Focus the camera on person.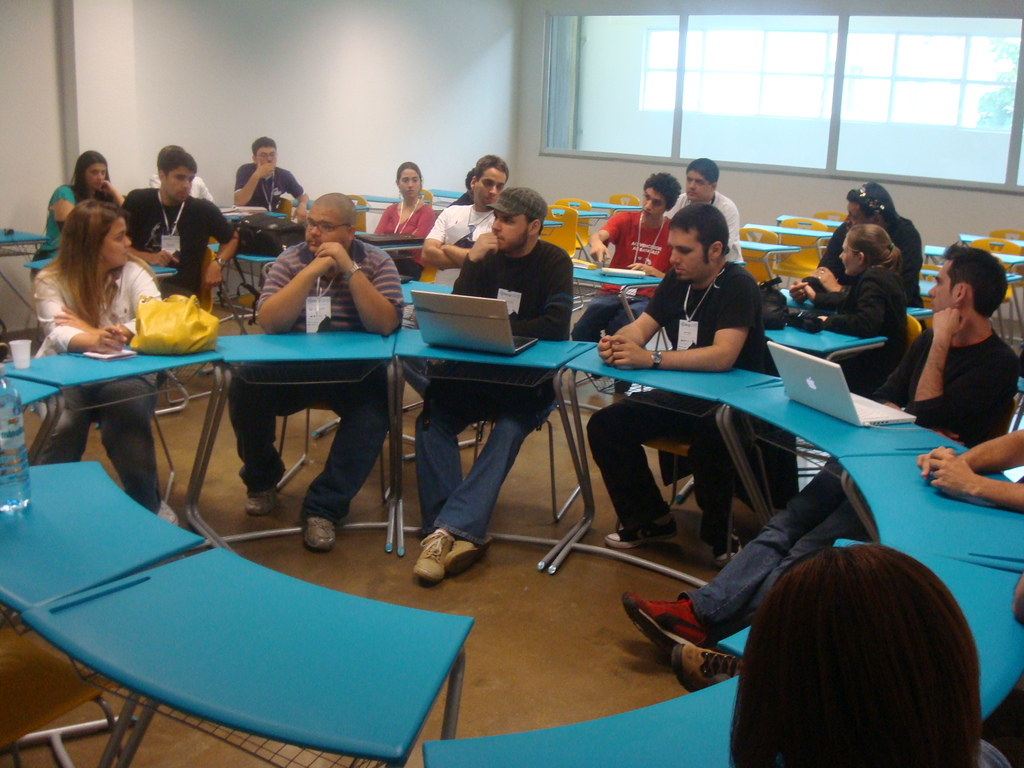
Focus region: [664, 157, 748, 268].
